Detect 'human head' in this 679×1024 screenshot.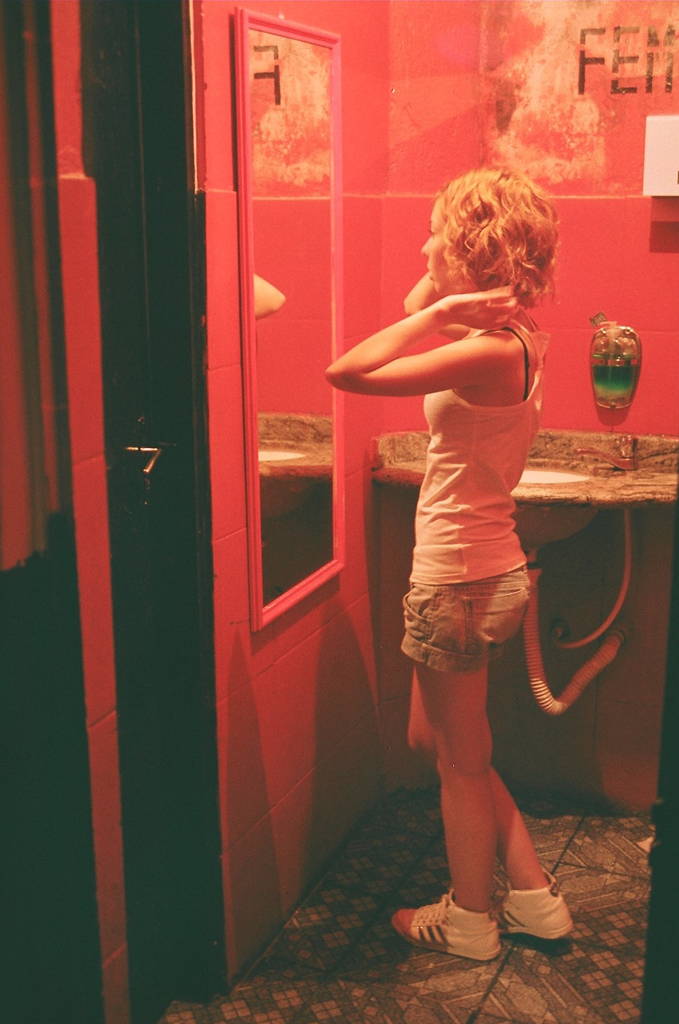
Detection: box(420, 168, 560, 296).
